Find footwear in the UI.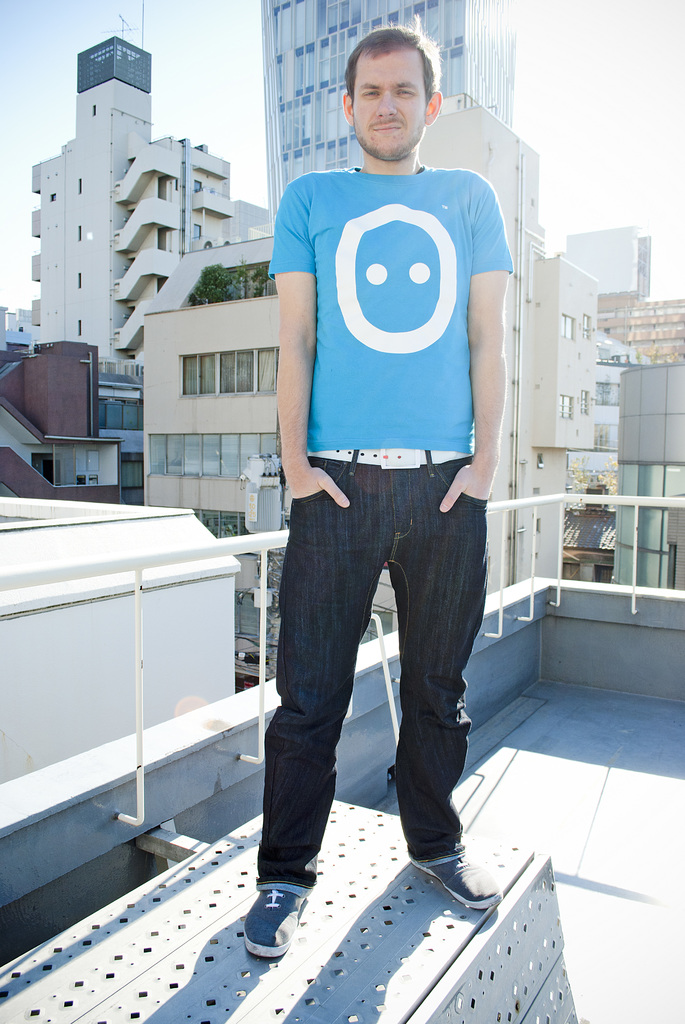
UI element at 409/848/505/915.
